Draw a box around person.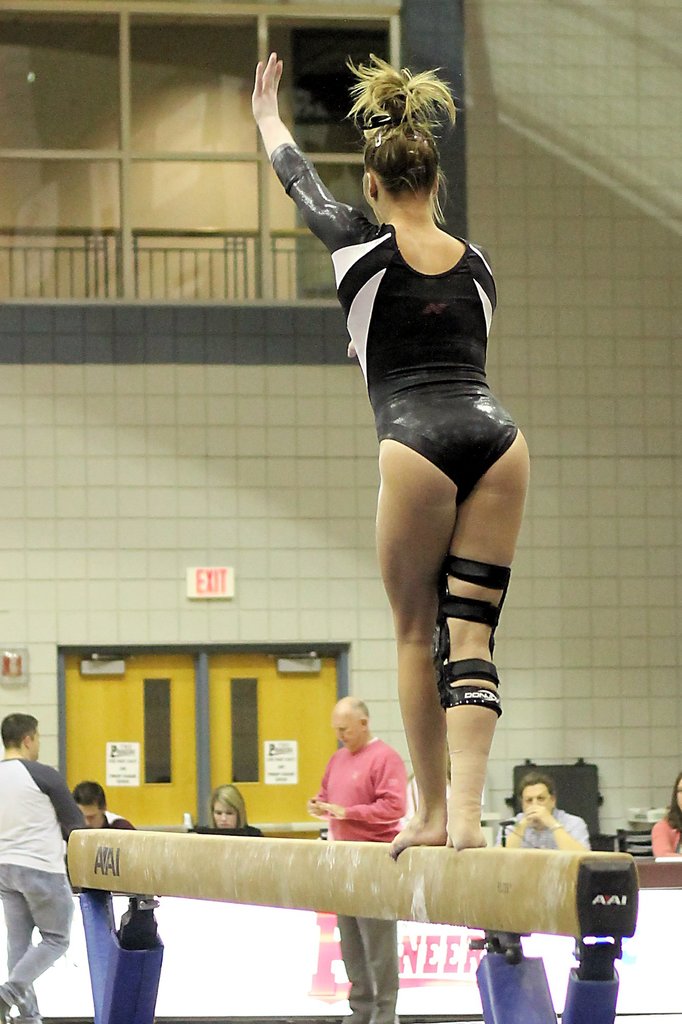
box=[304, 693, 407, 1023].
